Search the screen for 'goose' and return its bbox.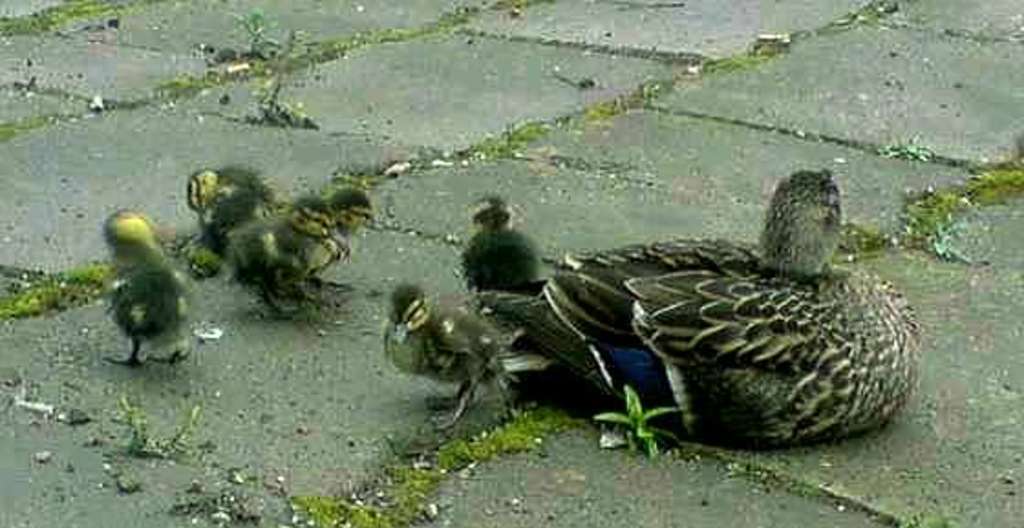
Found: {"x1": 240, "y1": 186, "x2": 333, "y2": 314}.
